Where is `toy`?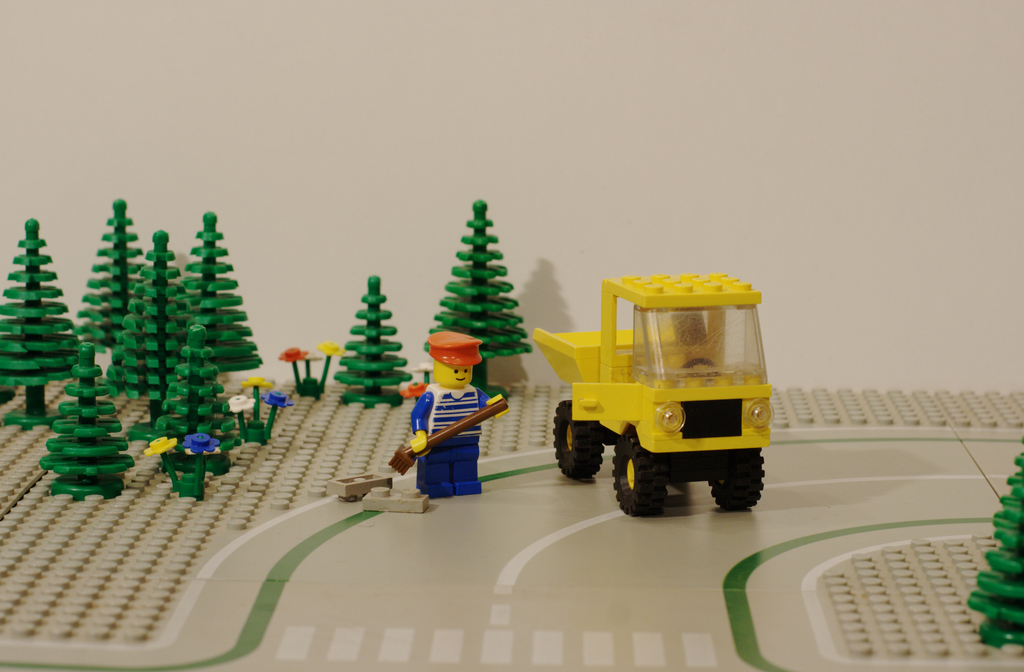
Rect(413, 201, 545, 406).
